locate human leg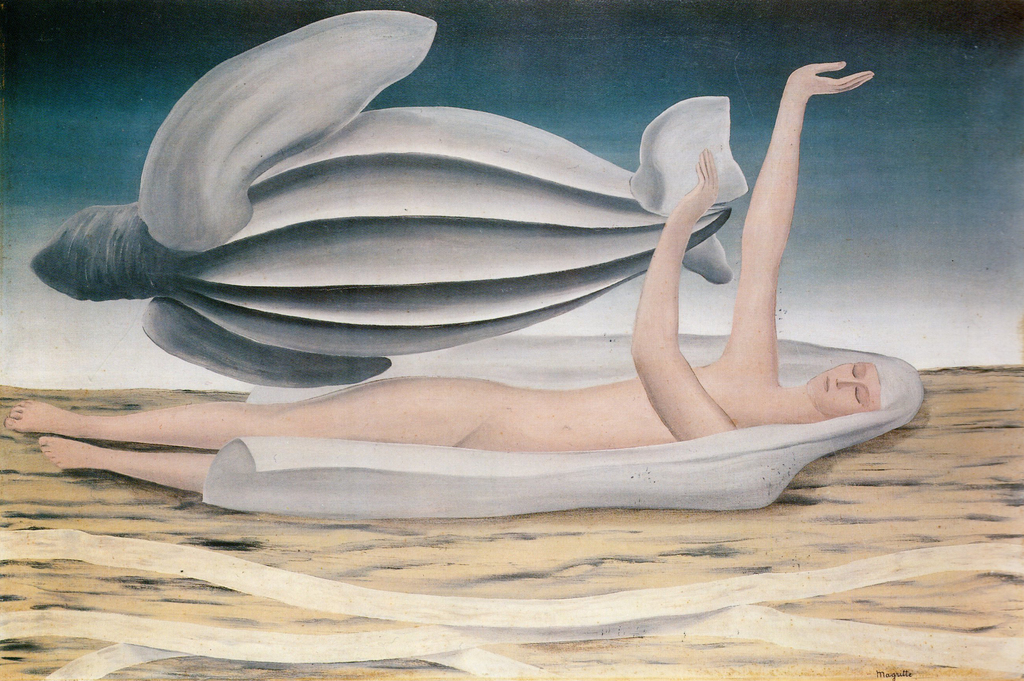
(30,445,219,498)
